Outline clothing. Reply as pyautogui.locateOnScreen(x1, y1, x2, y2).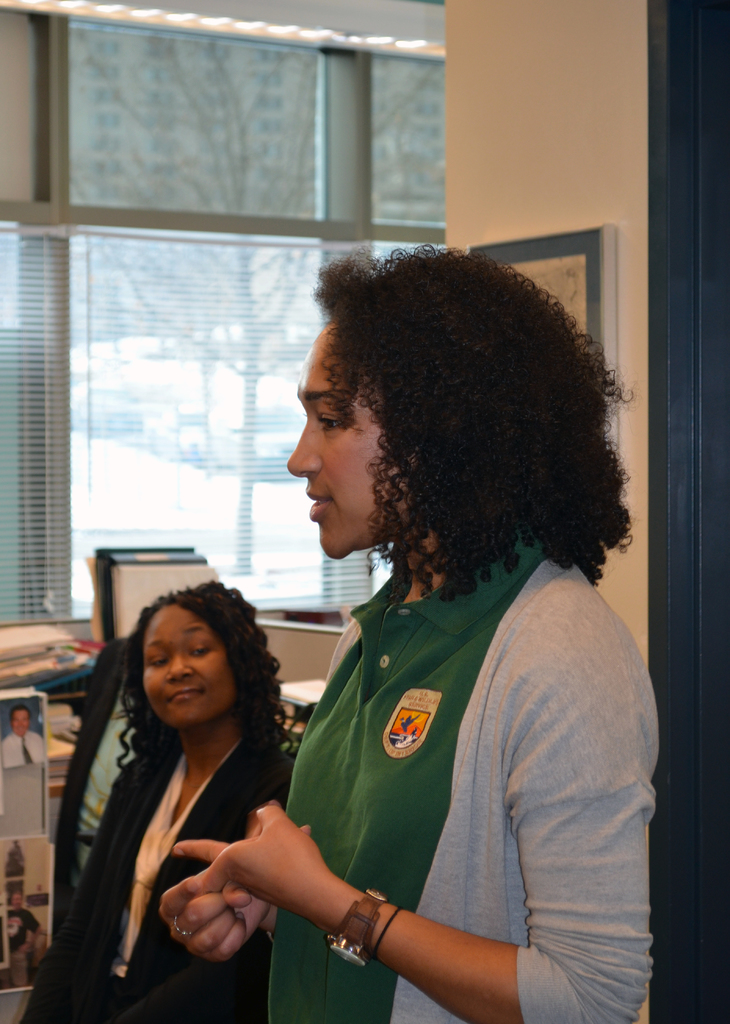
pyautogui.locateOnScreen(22, 733, 293, 1023).
